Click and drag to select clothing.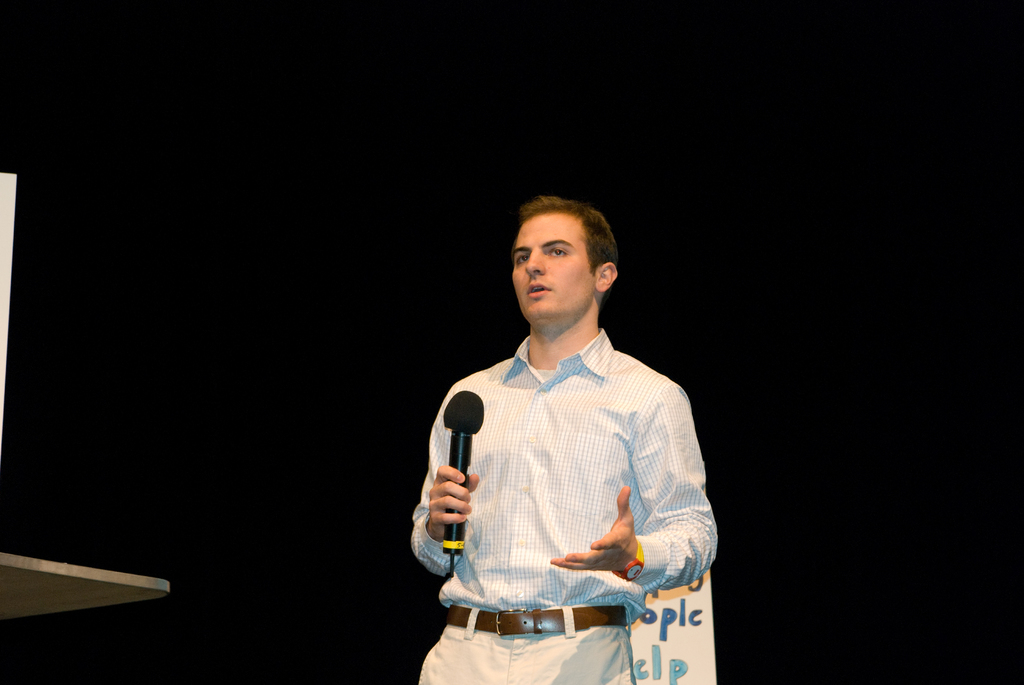
Selection: bbox(419, 298, 706, 644).
